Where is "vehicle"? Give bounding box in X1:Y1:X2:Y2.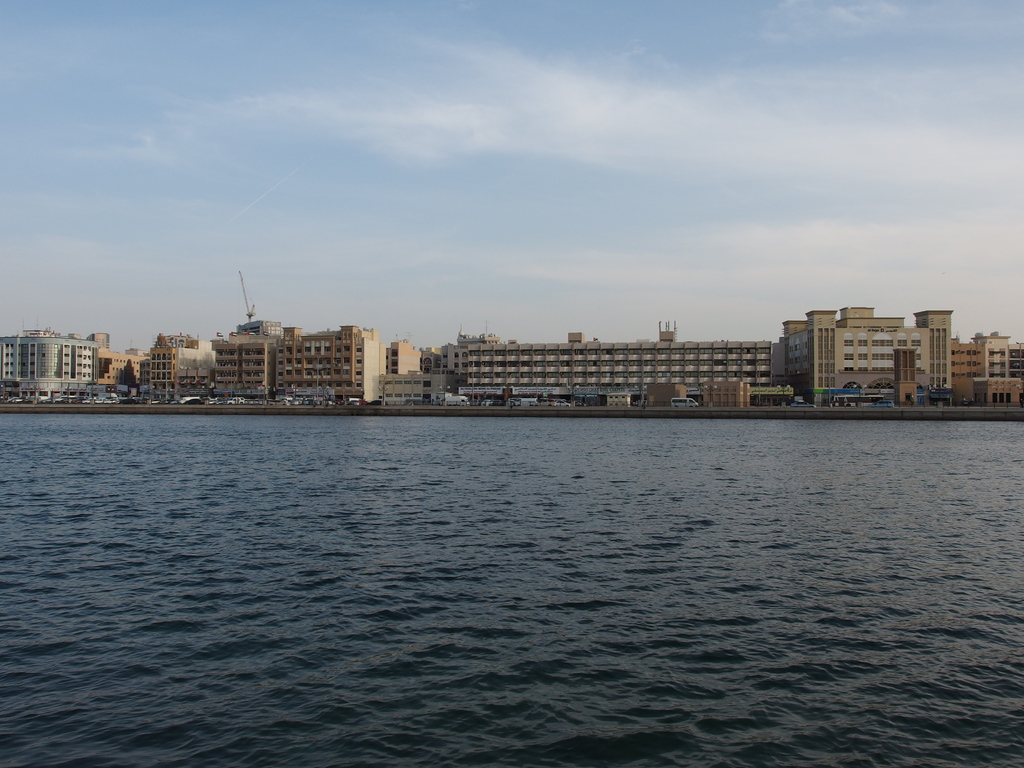
479:394:502:407.
